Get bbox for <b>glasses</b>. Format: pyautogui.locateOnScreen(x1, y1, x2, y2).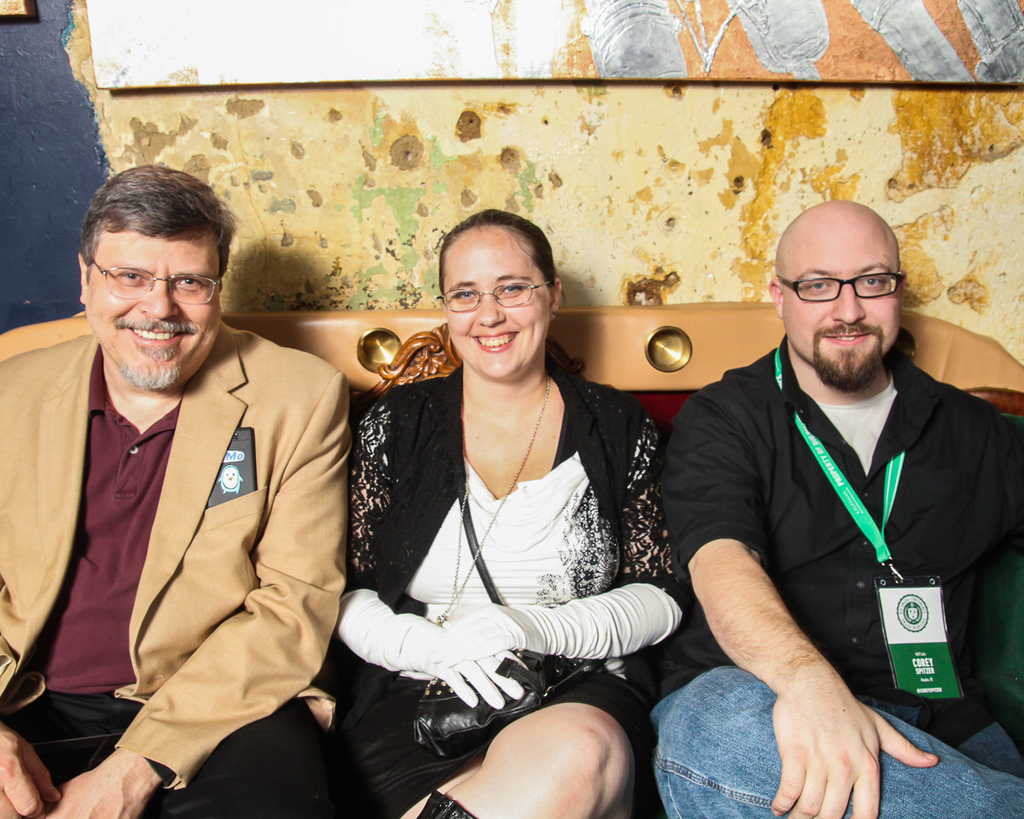
pyautogui.locateOnScreen(434, 278, 561, 311).
